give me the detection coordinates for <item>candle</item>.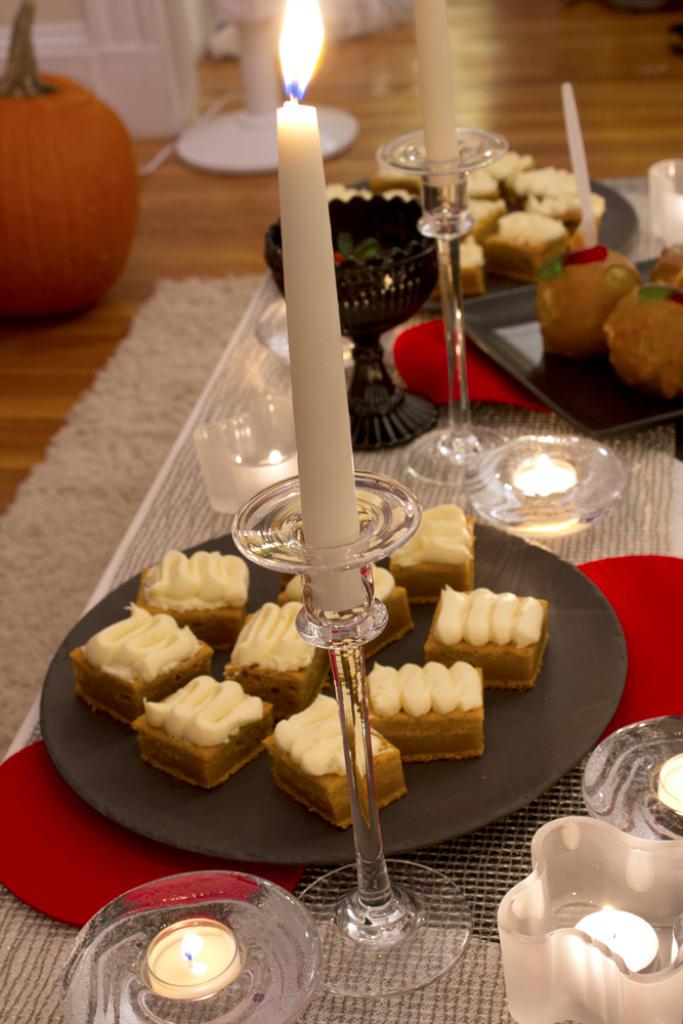
rect(514, 457, 574, 498).
